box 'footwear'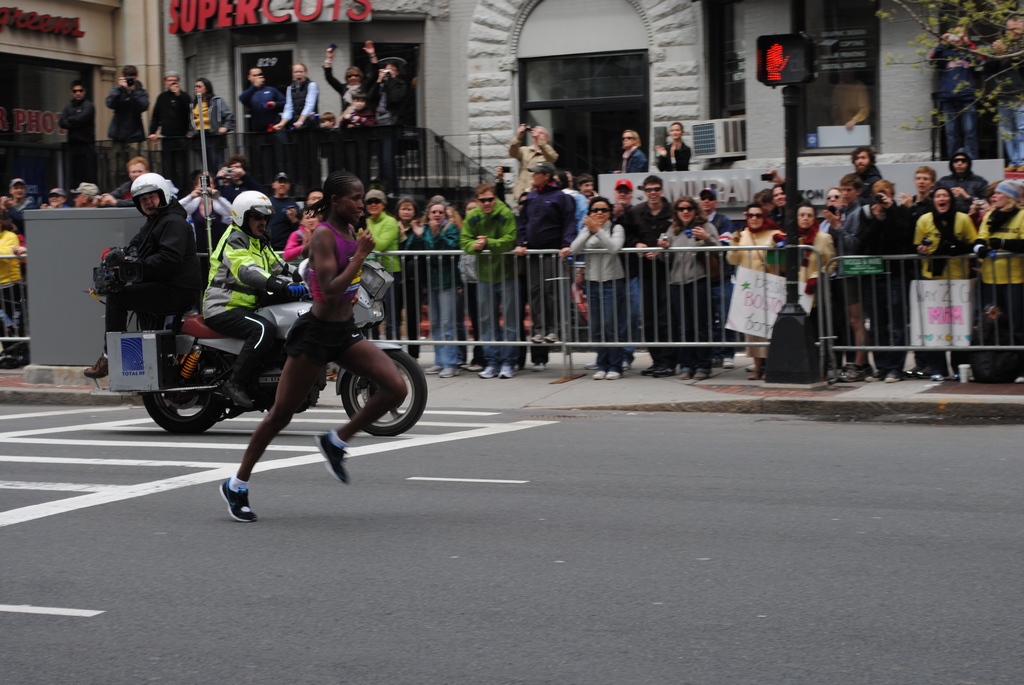
box(696, 372, 706, 381)
